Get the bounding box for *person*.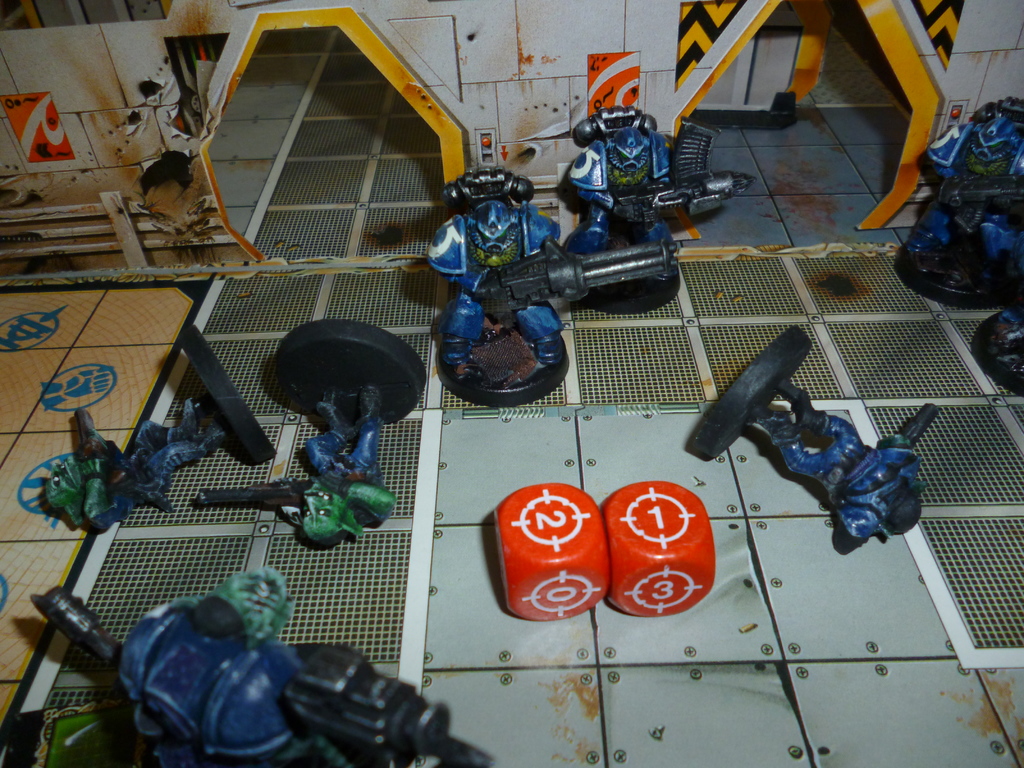
557, 70, 685, 246.
